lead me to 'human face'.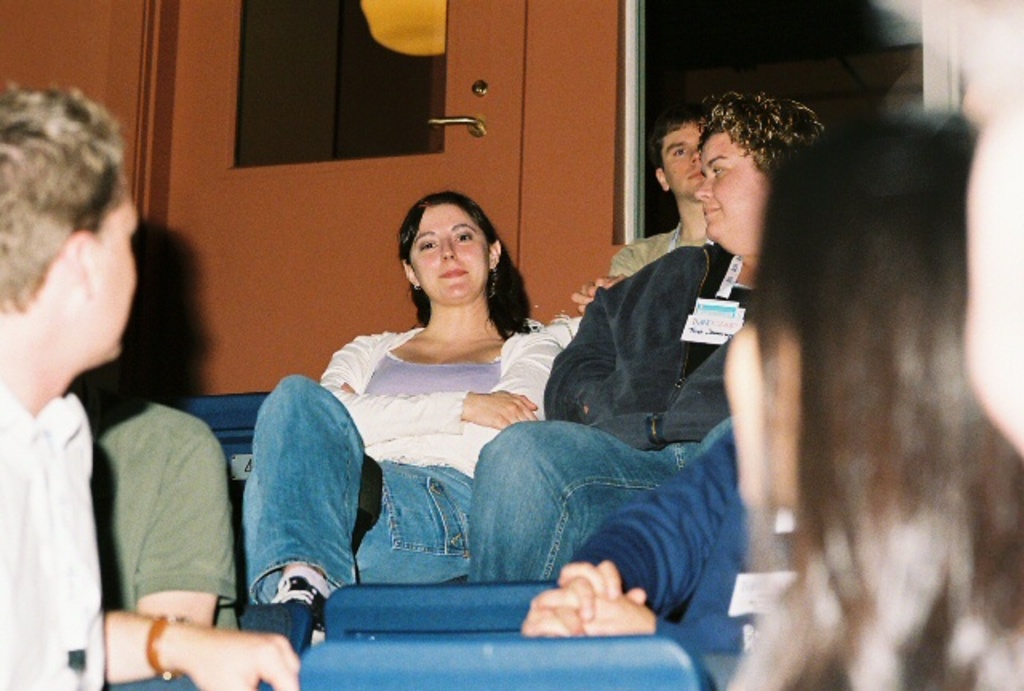
Lead to bbox(85, 187, 144, 355).
